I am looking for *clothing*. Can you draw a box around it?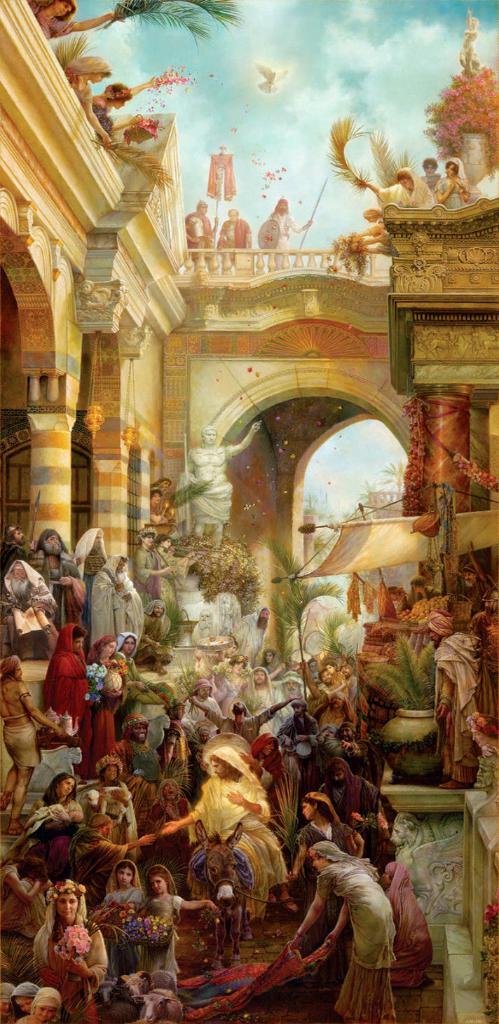
Sure, the bounding box is [299, 815, 358, 863].
